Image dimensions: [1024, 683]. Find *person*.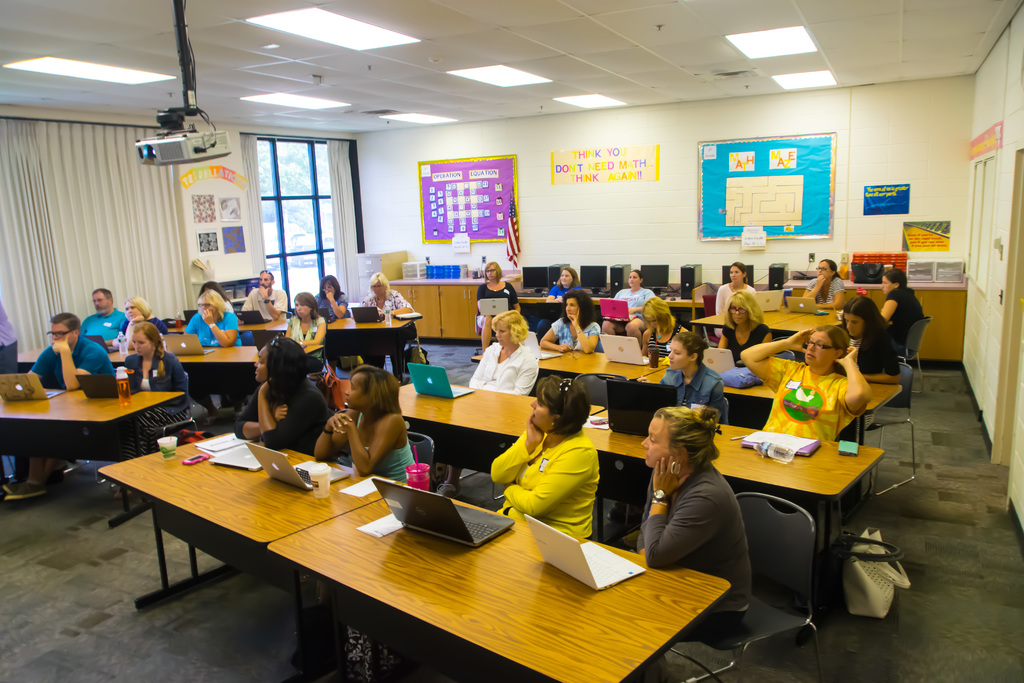
bbox=[799, 254, 856, 315].
